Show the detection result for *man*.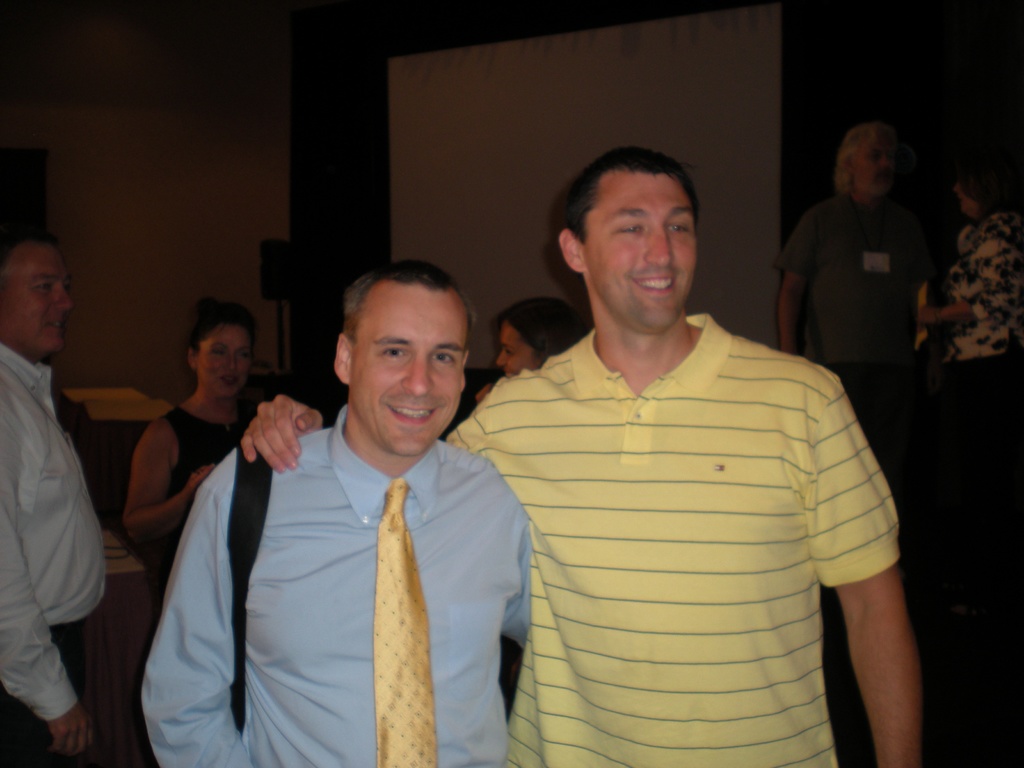
box(0, 225, 106, 767).
